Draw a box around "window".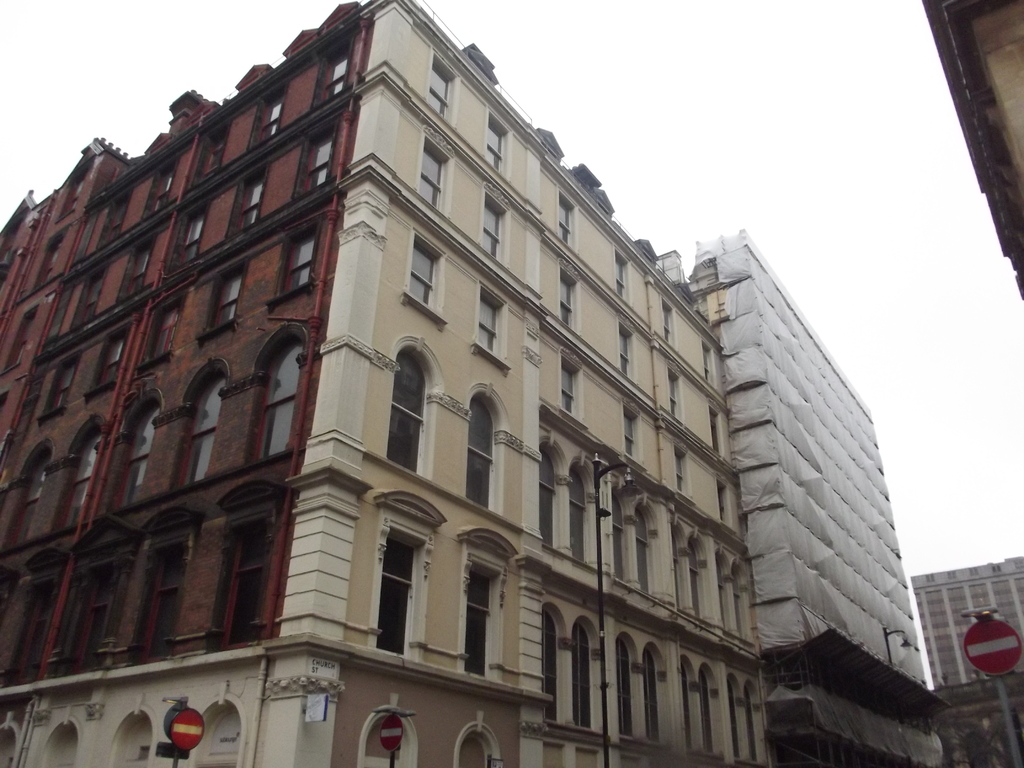
73, 263, 98, 325.
